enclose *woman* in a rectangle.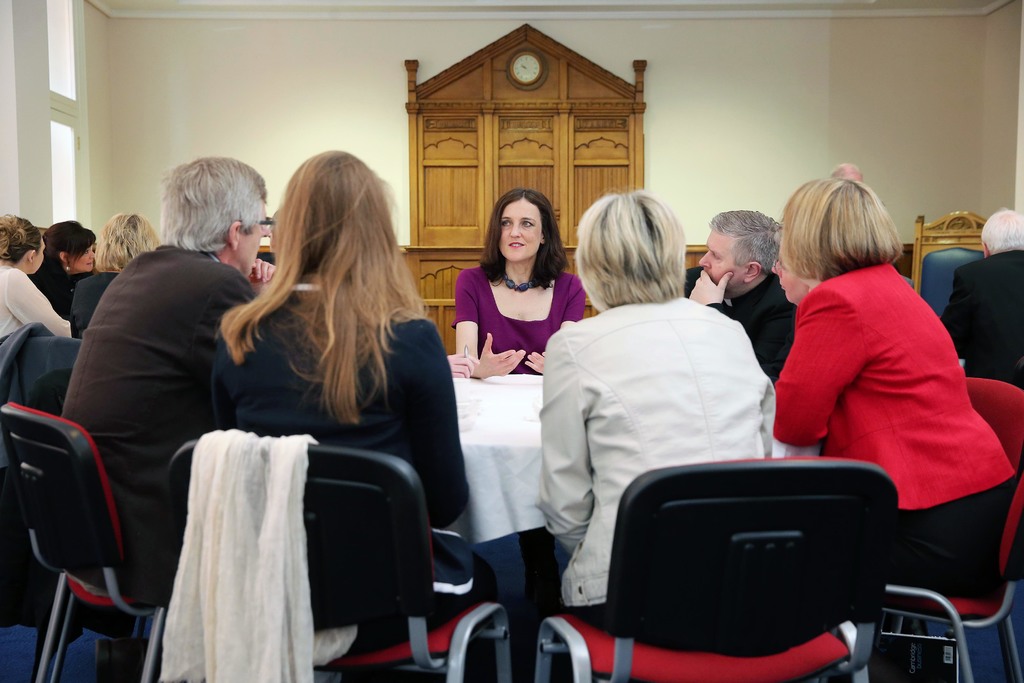
detection(209, 147, 529, 682).
